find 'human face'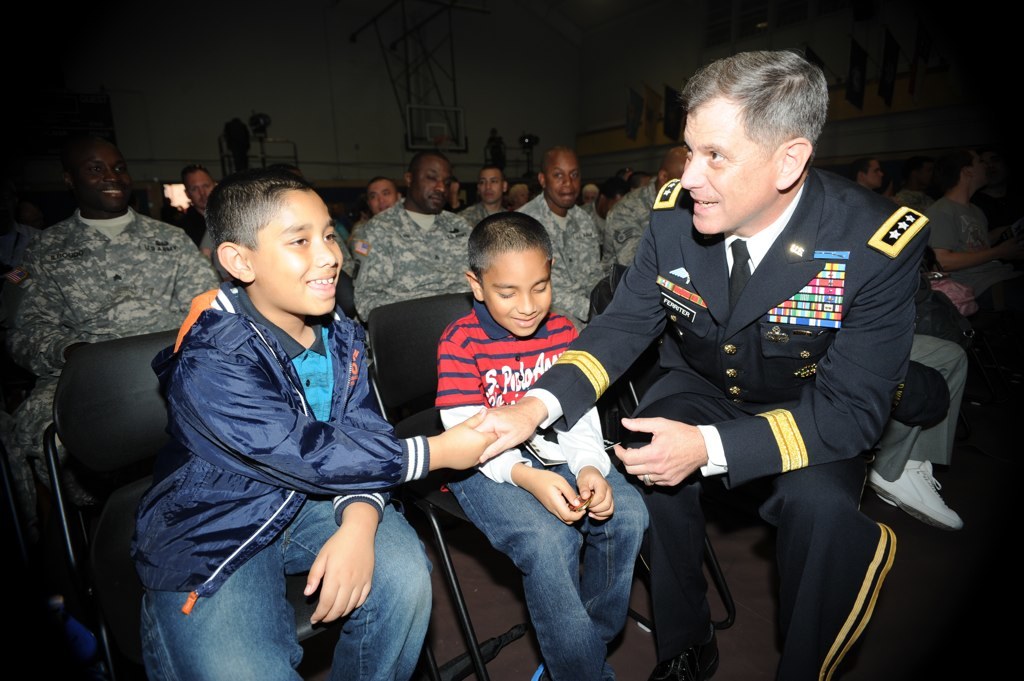
bbox(485, 249, 555, 332)
